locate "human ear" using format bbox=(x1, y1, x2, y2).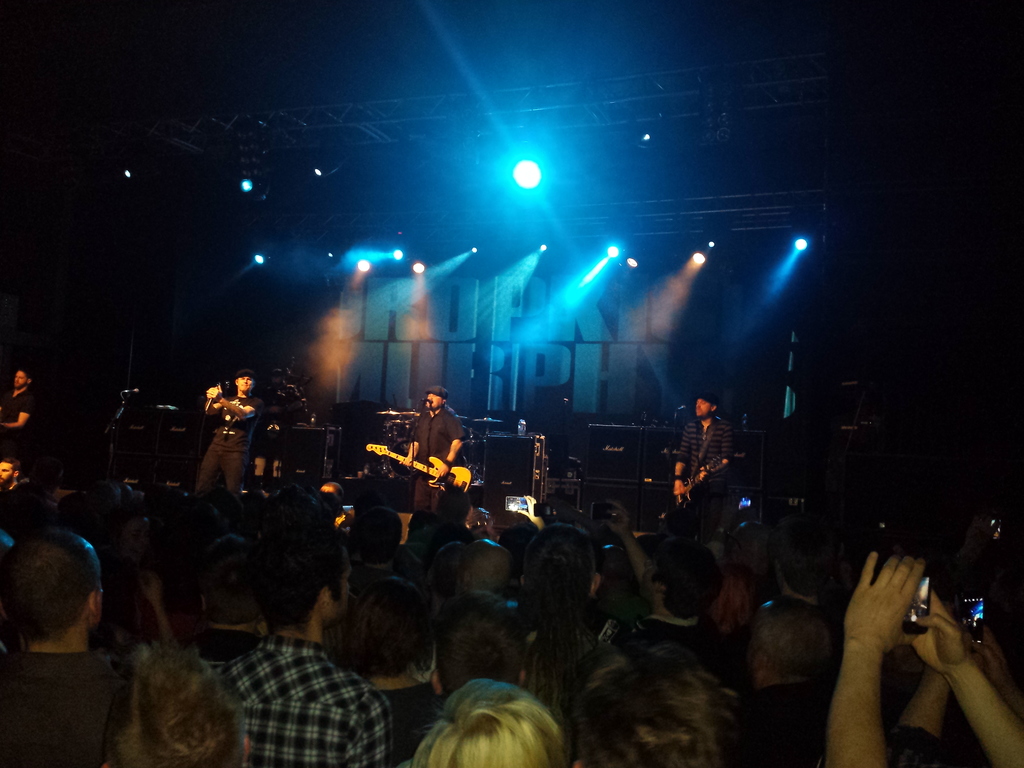
bbox=(86, 593, 99, 614).
